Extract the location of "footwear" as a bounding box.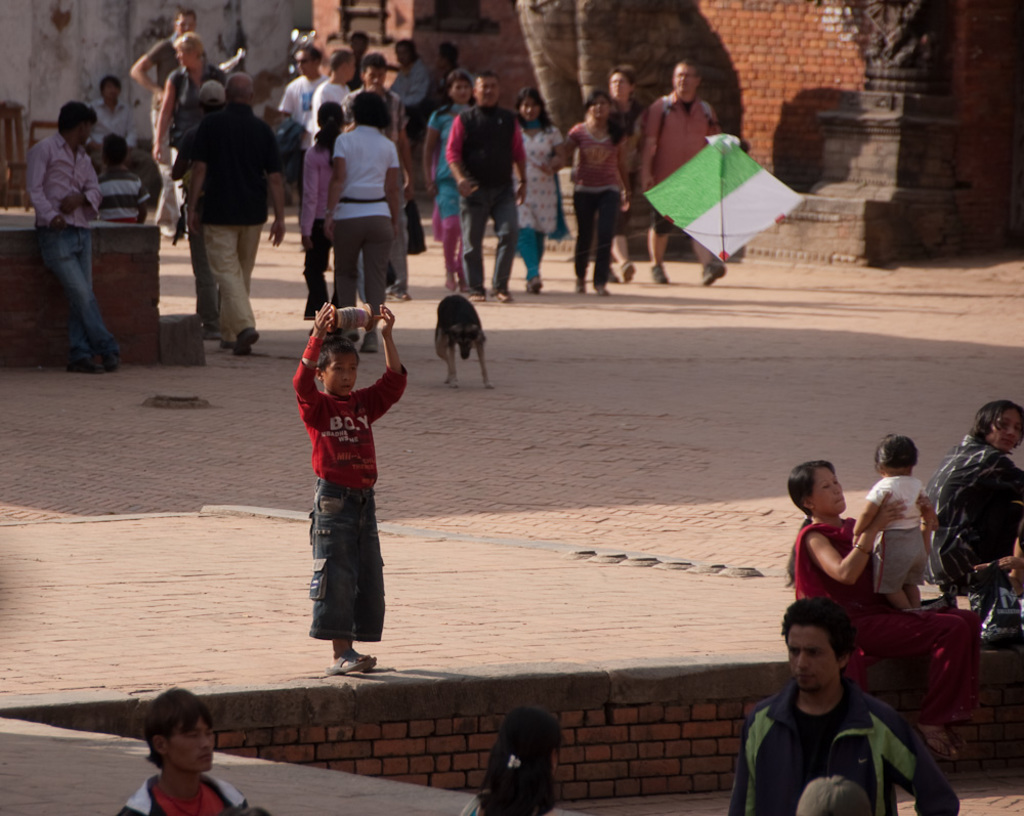
box=[621, 259, 636, 283].
